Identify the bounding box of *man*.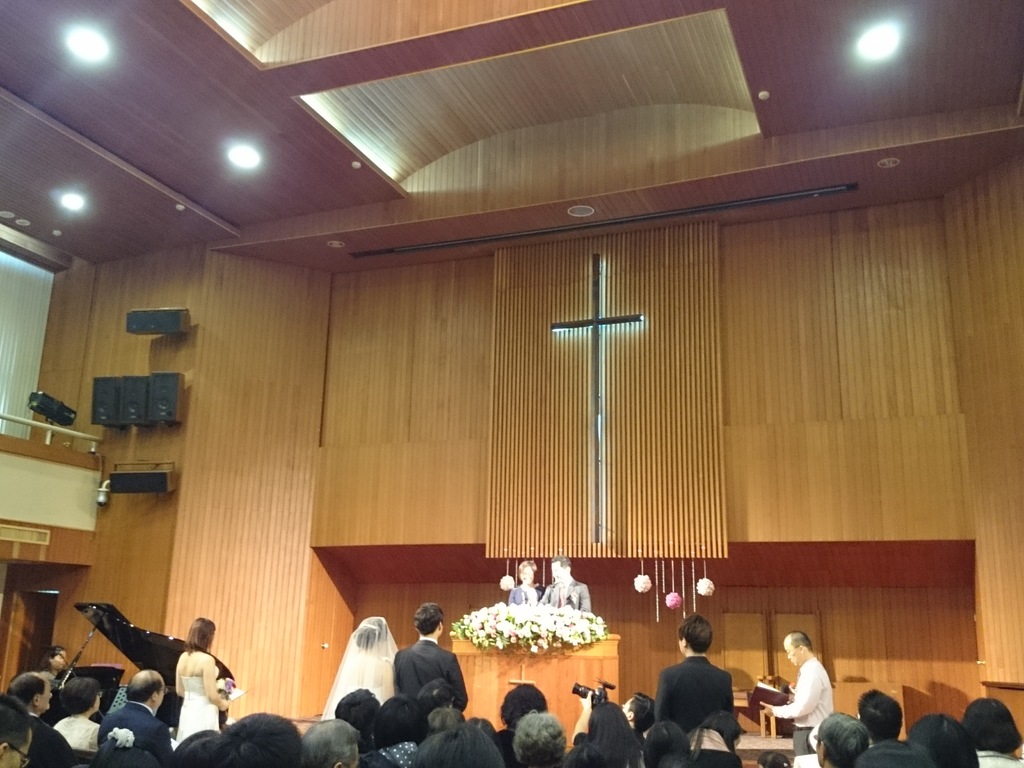
<bbox>300, 714, 360, 767</bbox>.
